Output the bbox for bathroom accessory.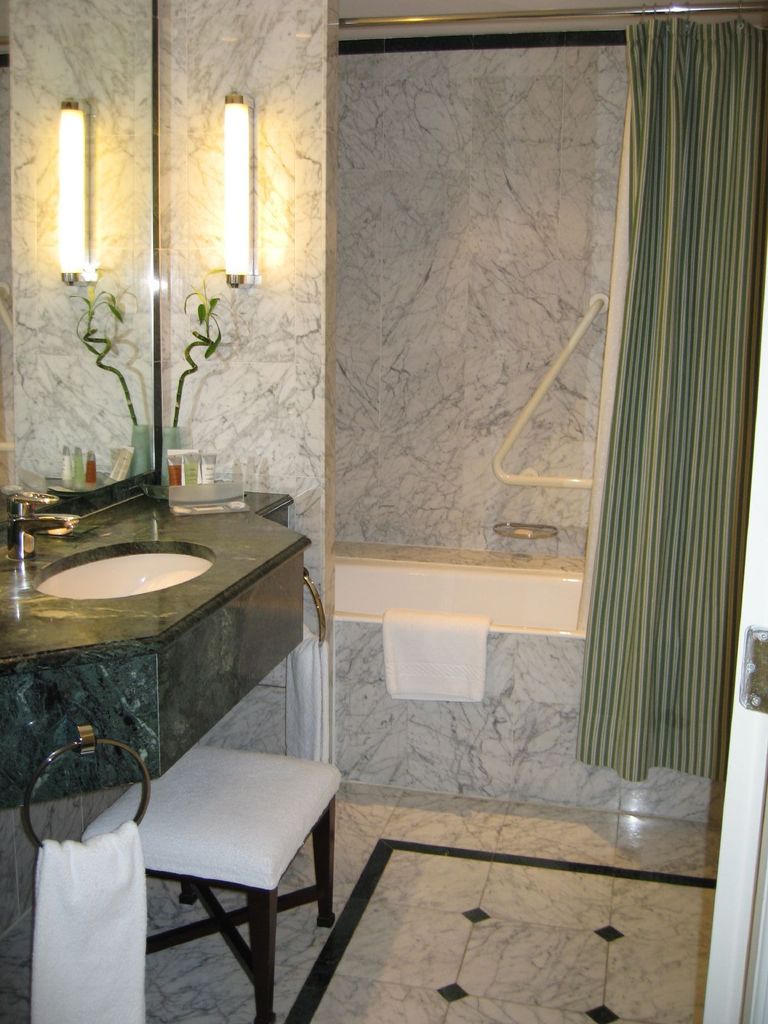
[x1=493, y1=521, x2=556, y2=538].
